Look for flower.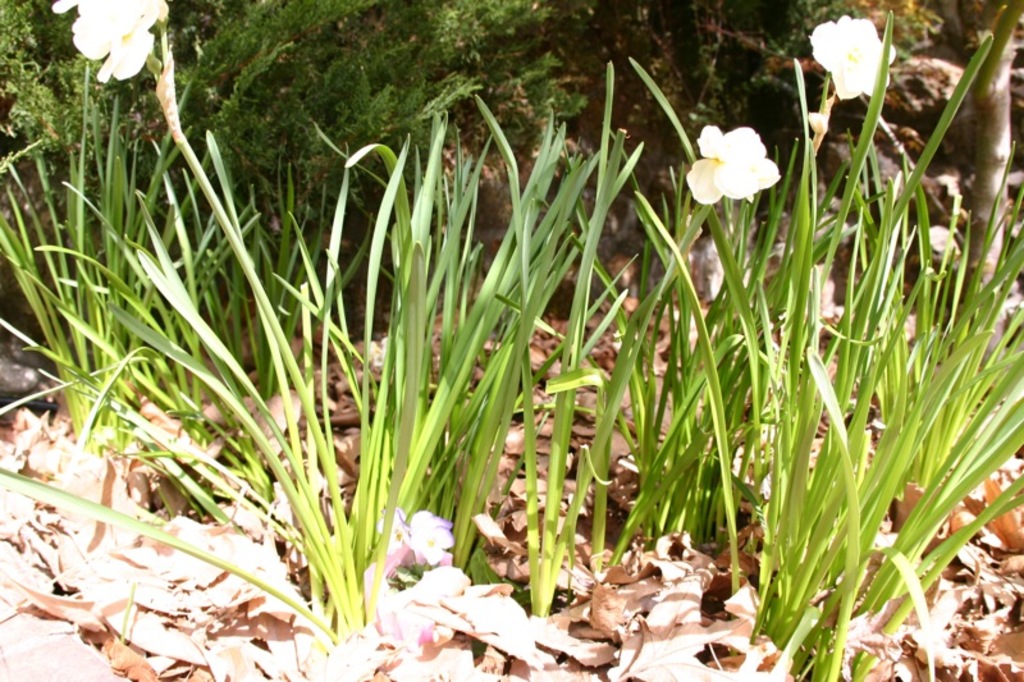
Found: 55 0 161 87.
